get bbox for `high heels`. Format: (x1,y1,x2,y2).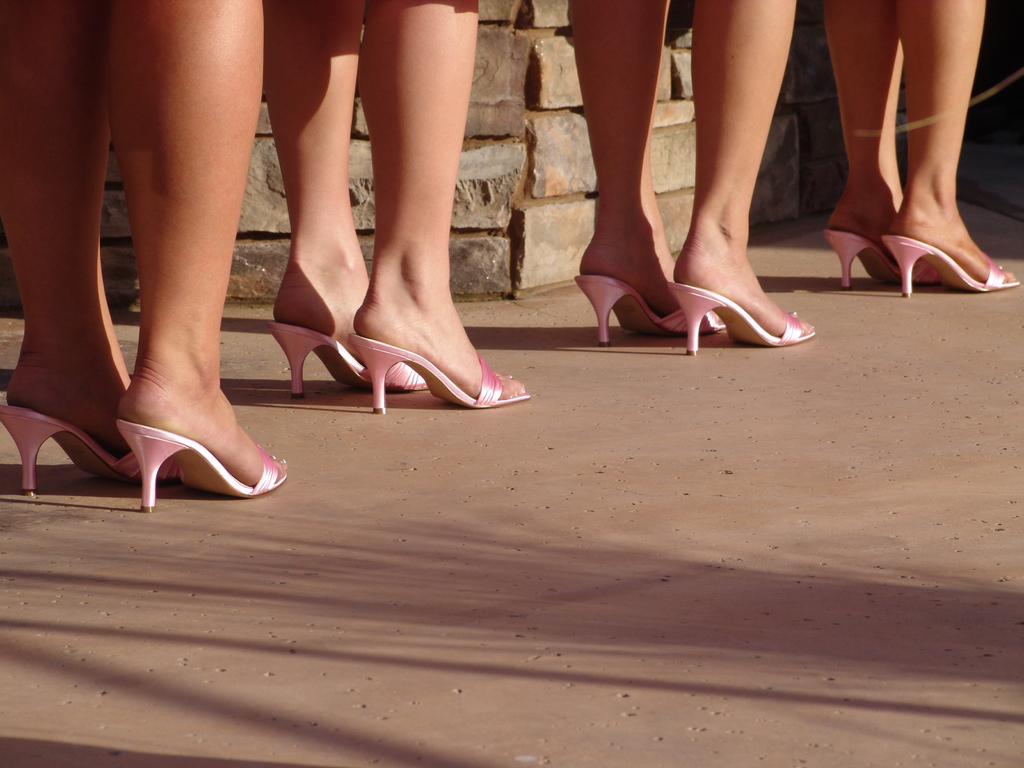
(572,278,726,349).
